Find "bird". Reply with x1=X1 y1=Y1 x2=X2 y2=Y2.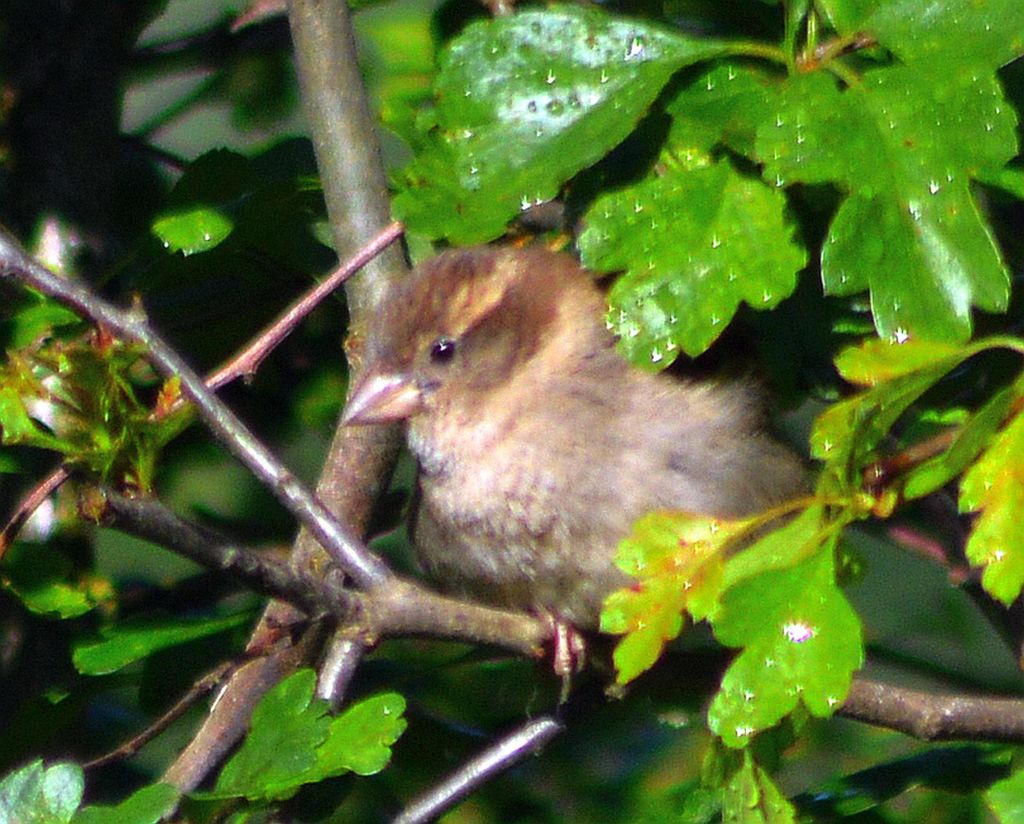
x1=347 y1=242 x2=823 y2=714.
